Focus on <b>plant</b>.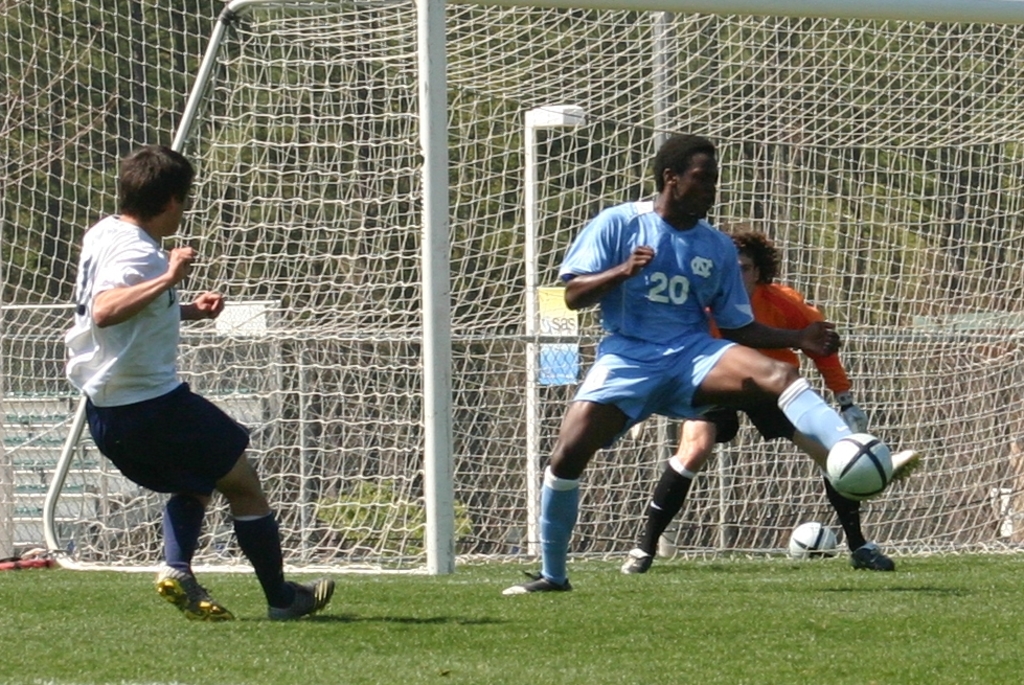
Focused at <bbox>314, 474, 481, 567</bbox>.
